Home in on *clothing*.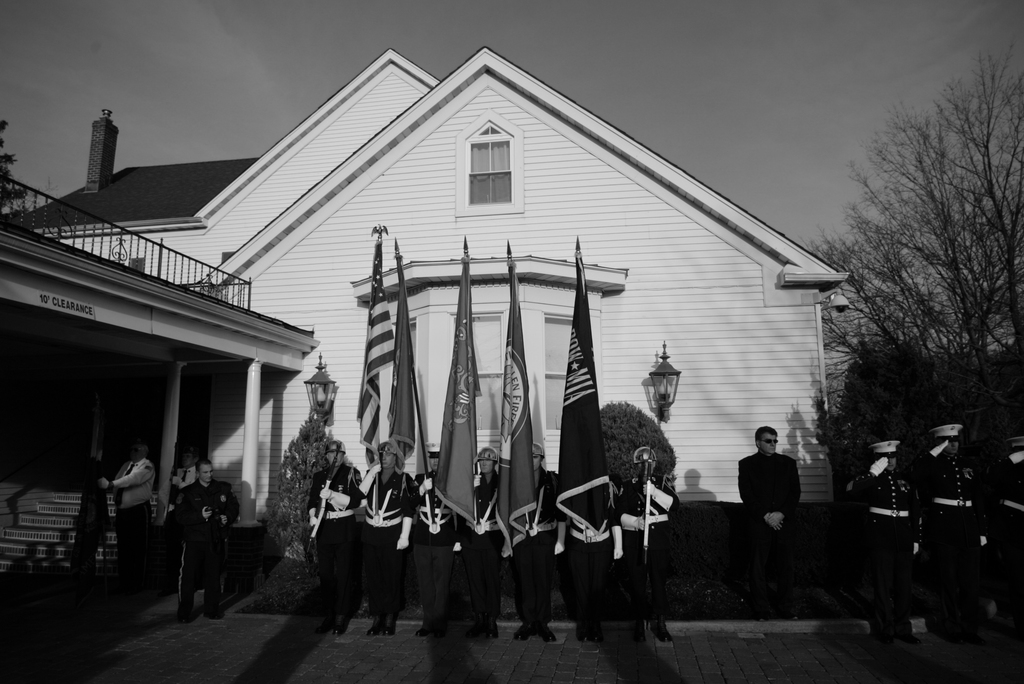
Homed in at x1=168, y1=472, x2=244, y2=623.
